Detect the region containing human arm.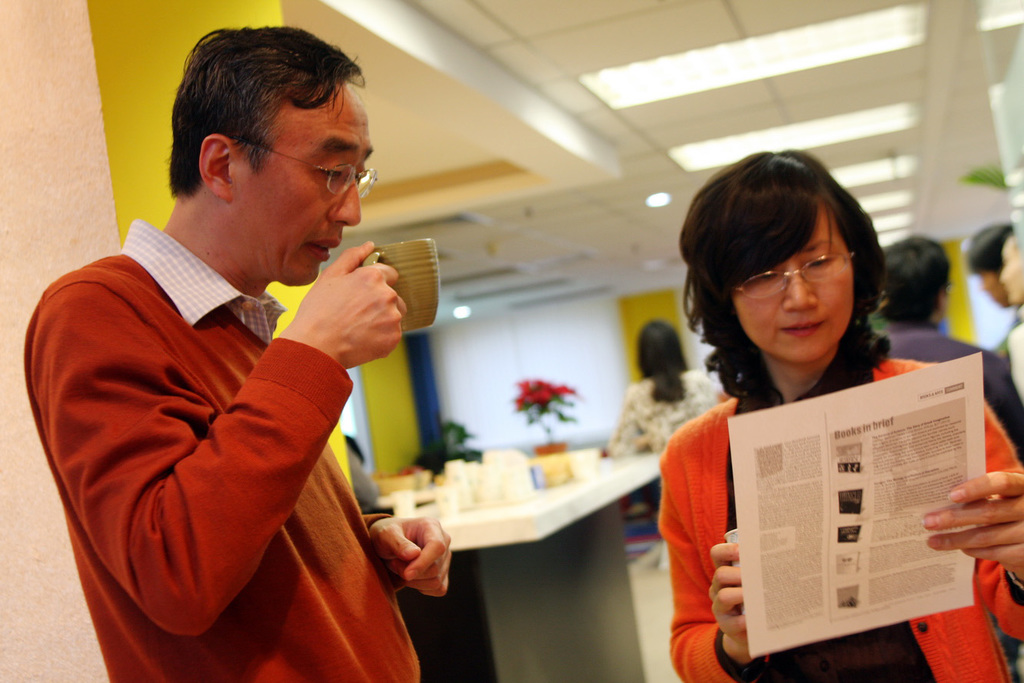
locate(30, 241, 410, 634).
